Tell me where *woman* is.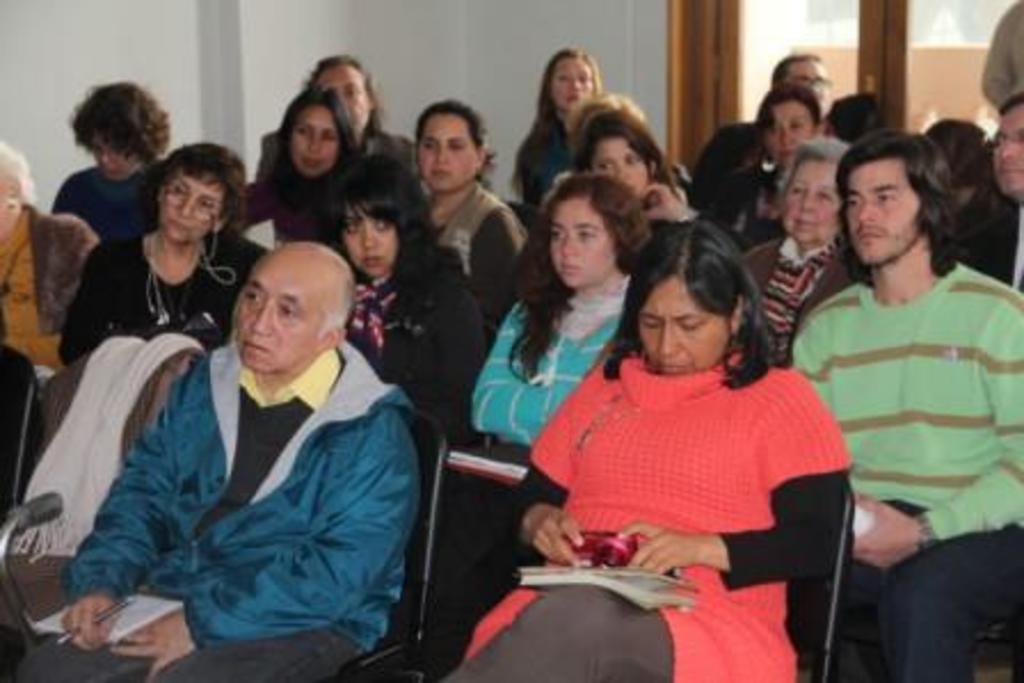
*woman* is at bbox(315, 160, 491, 464).
